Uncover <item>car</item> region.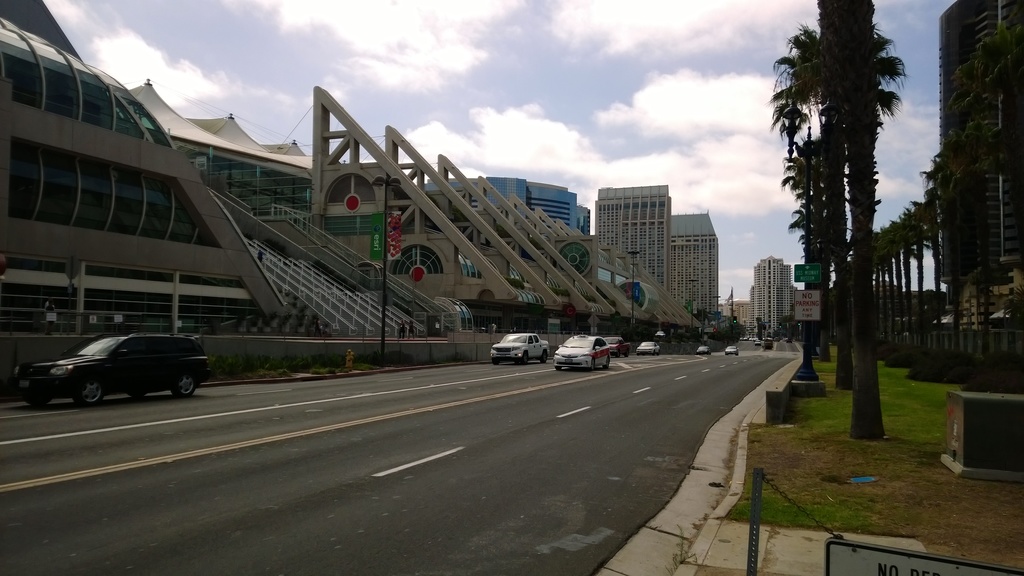
Uncovered: (488,332,548,366).
